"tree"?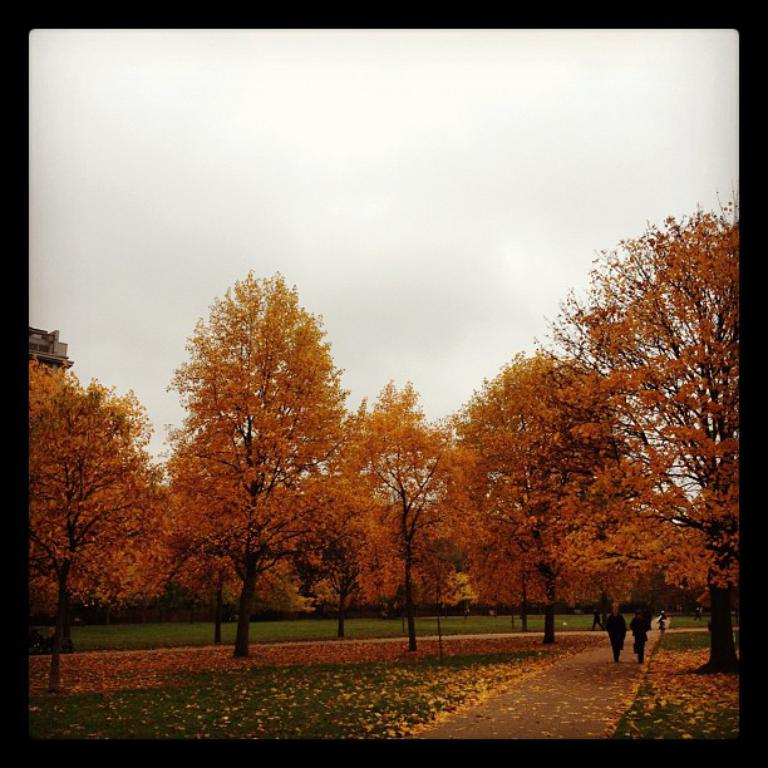
<bbox>152, 259, 376, 651</bbox>
